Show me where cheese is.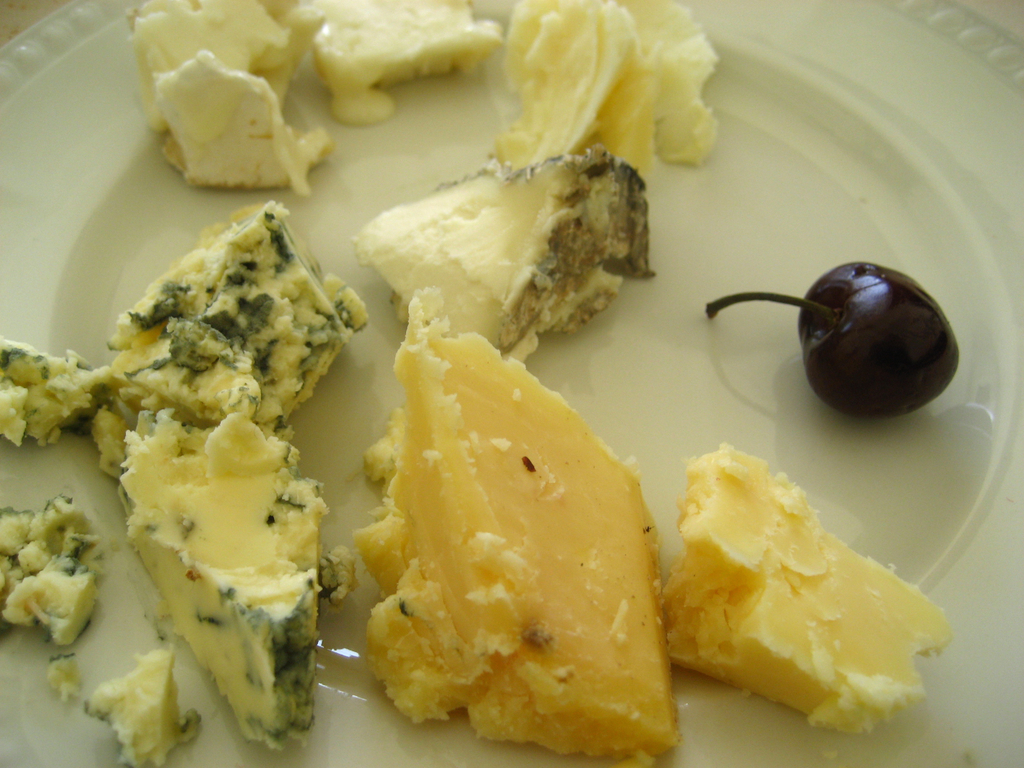
cheese is at Rect(0, 188, 371, 767).
